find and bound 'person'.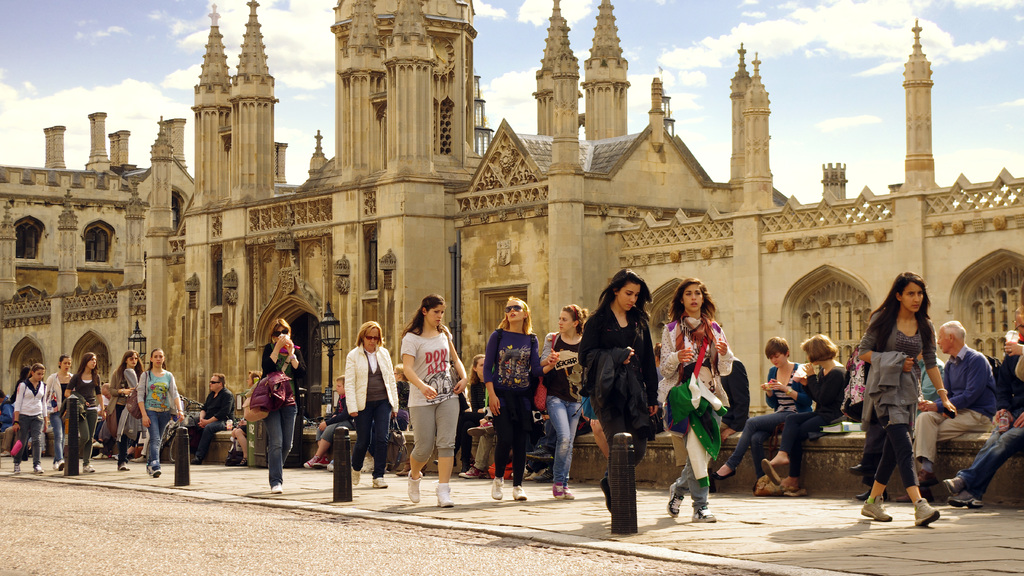
Bound: 344 319 399 490.
